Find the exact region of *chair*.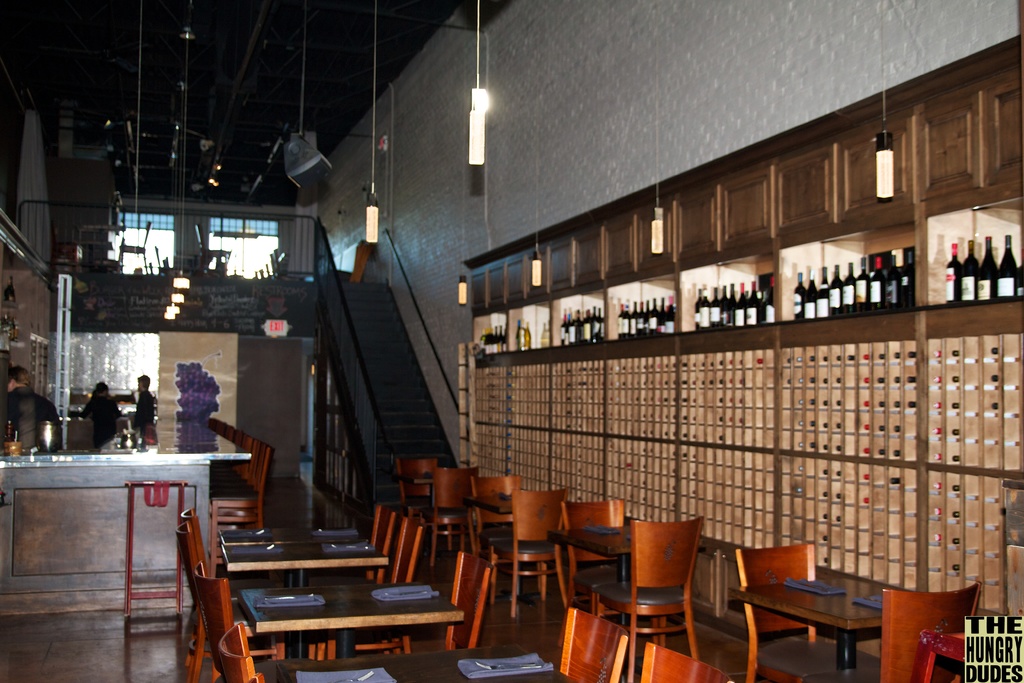
Exact region: box=[212, 413, 272, 528].
